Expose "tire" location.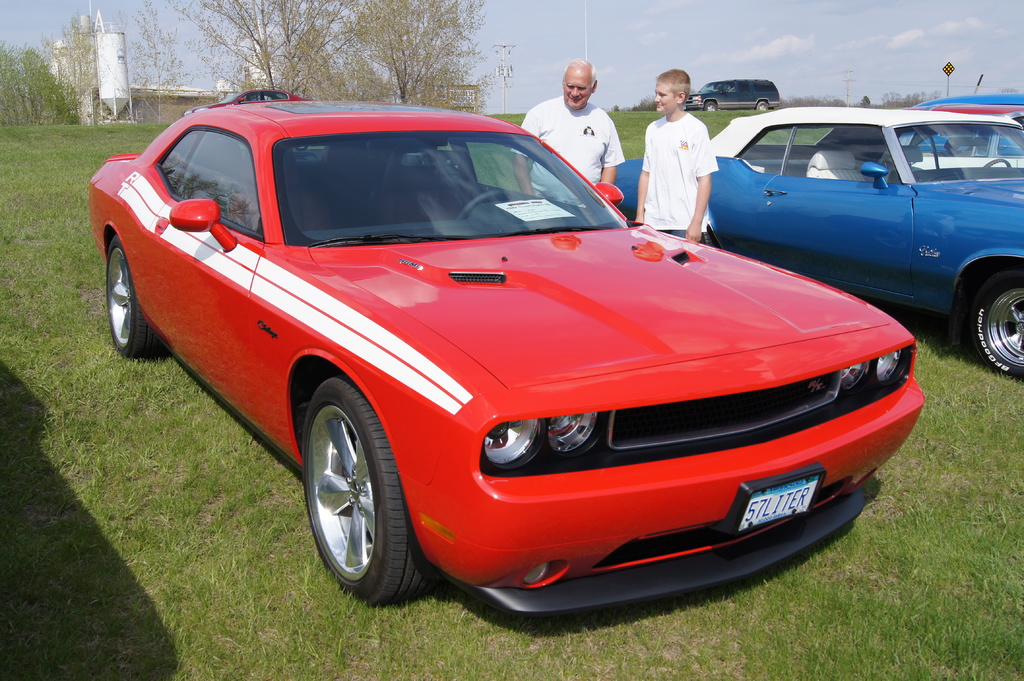
Exposed at x1=294, y1=383, x2=414, y2=606.
